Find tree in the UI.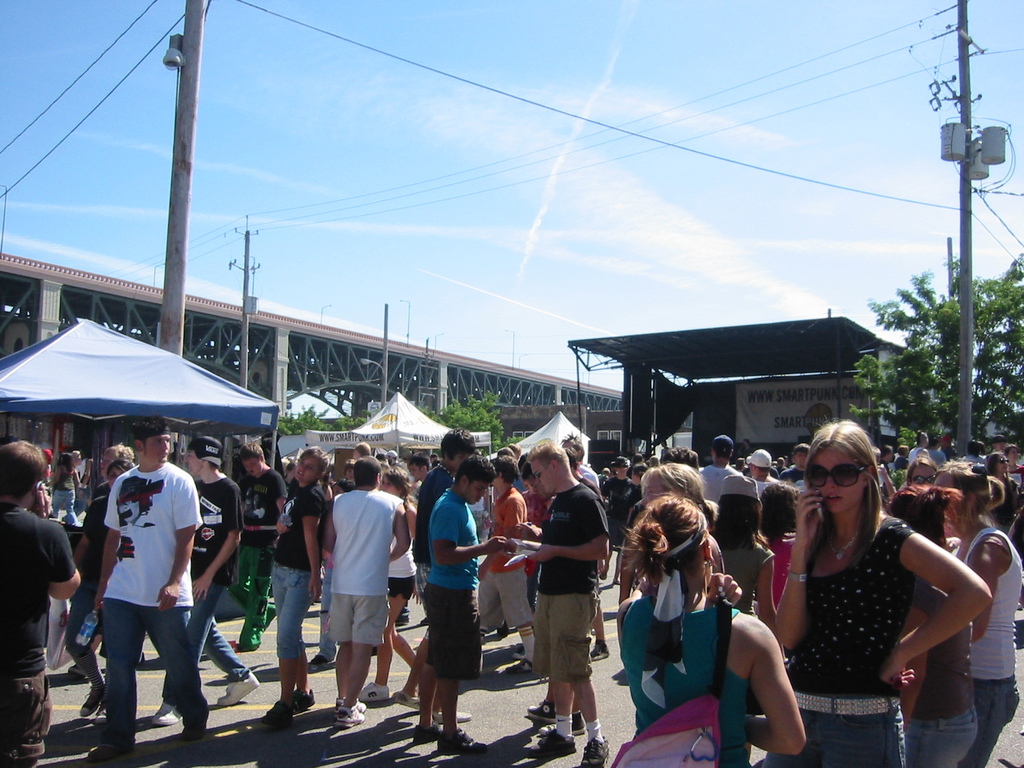
UI element at crop(444, 392, 512, 462).
